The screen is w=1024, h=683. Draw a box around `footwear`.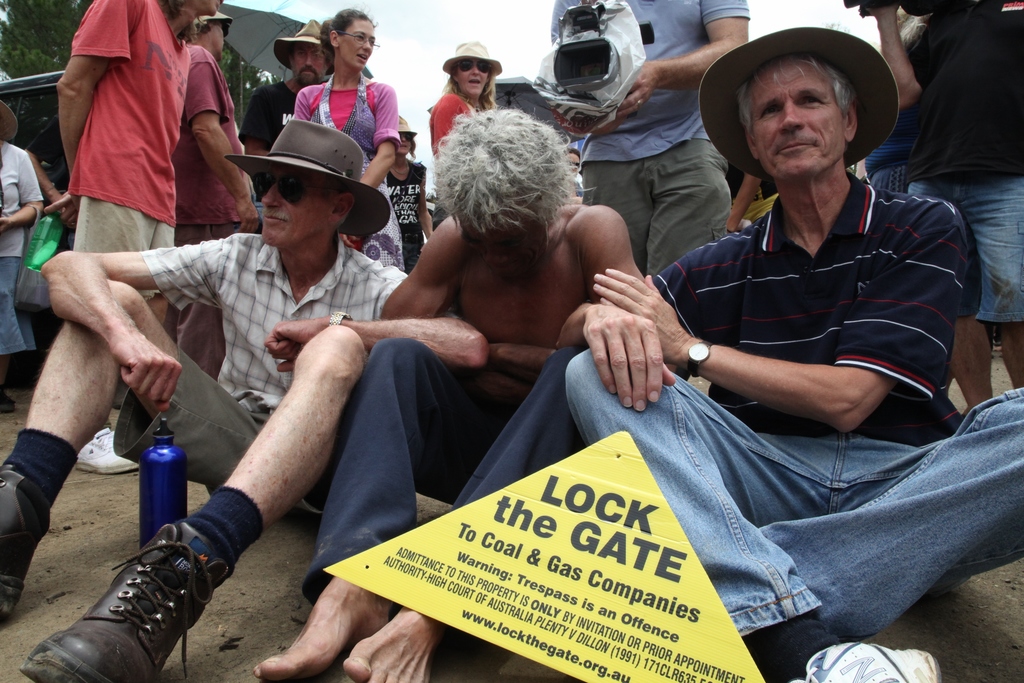
locate(789, 637, 944, 682).
